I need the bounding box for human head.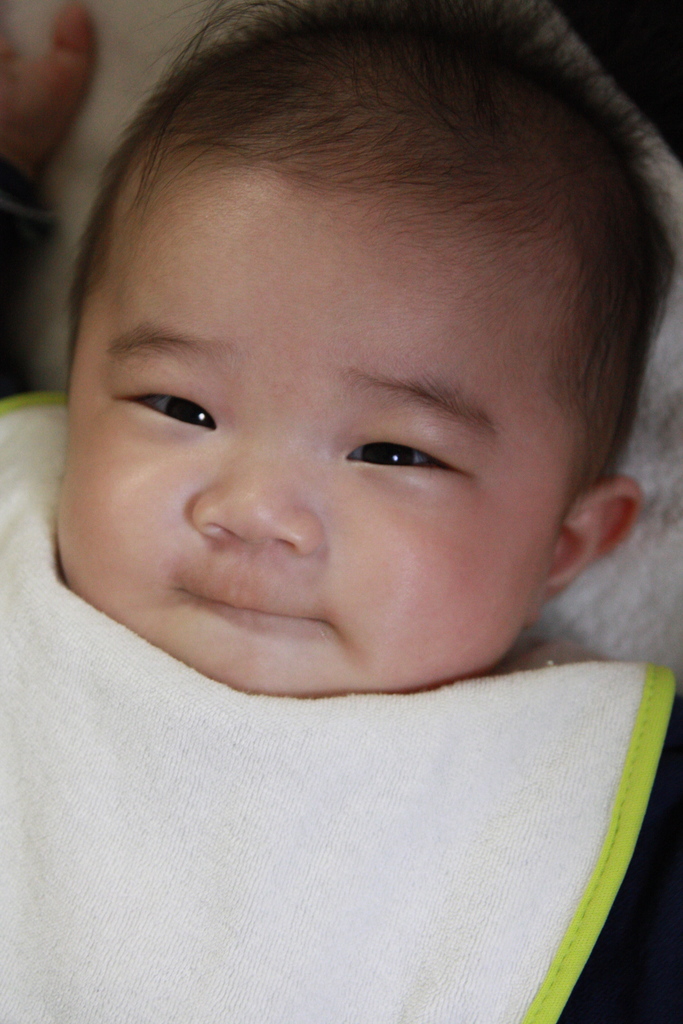
Here it is: box(69, 10, 625, 732).
